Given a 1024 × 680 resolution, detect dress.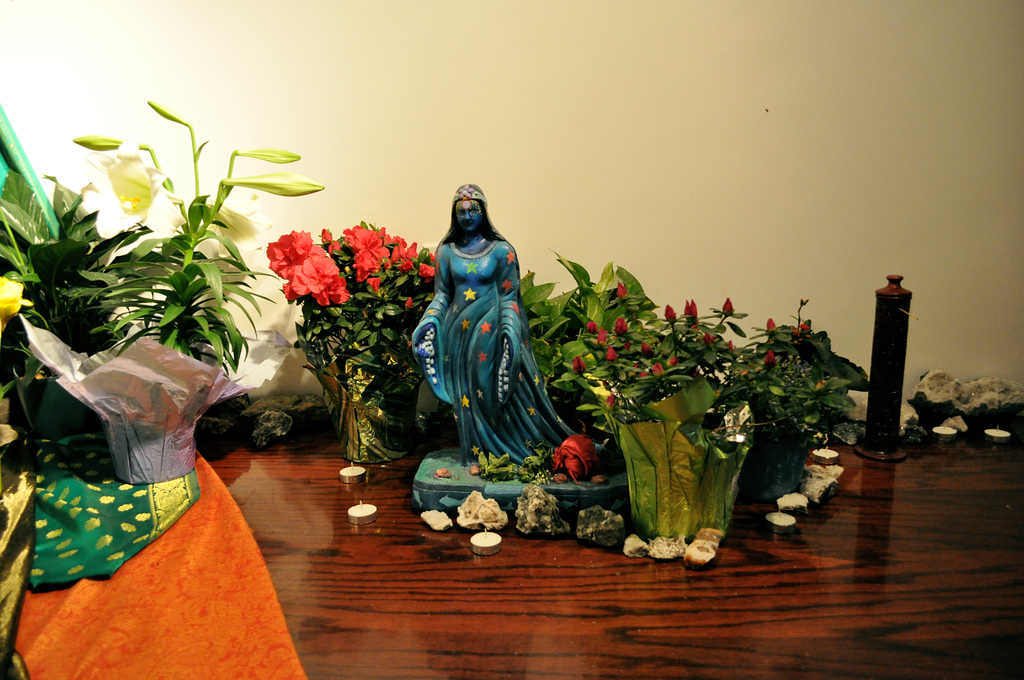
x1=408 y1=218 x2=582 y2=480.
